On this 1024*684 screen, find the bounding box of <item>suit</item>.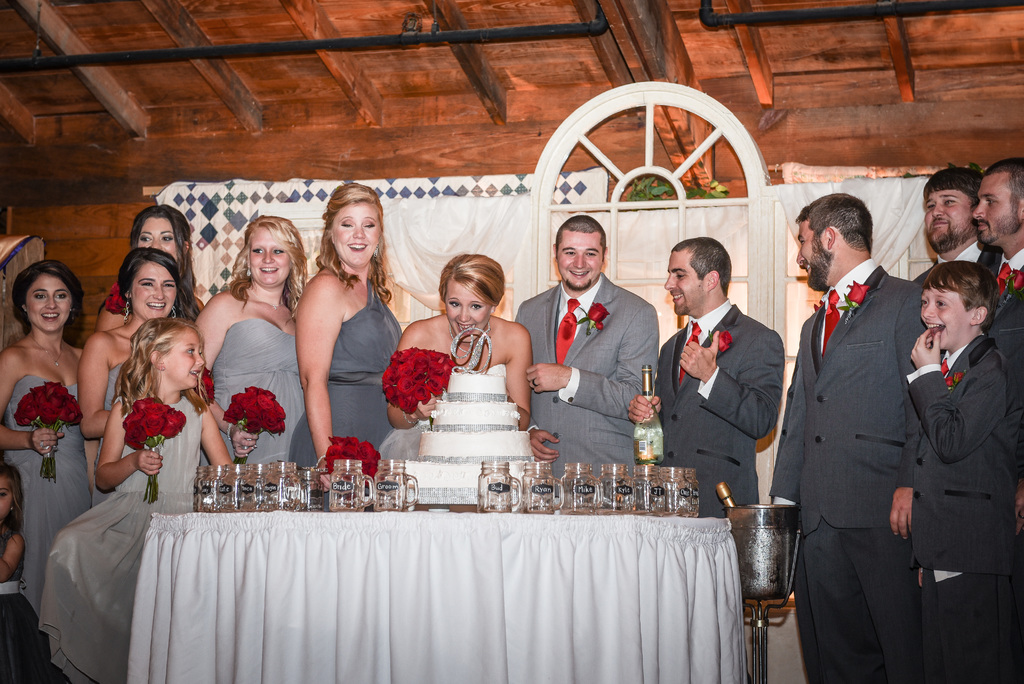
Bounding box: 913:238:1000:279.
